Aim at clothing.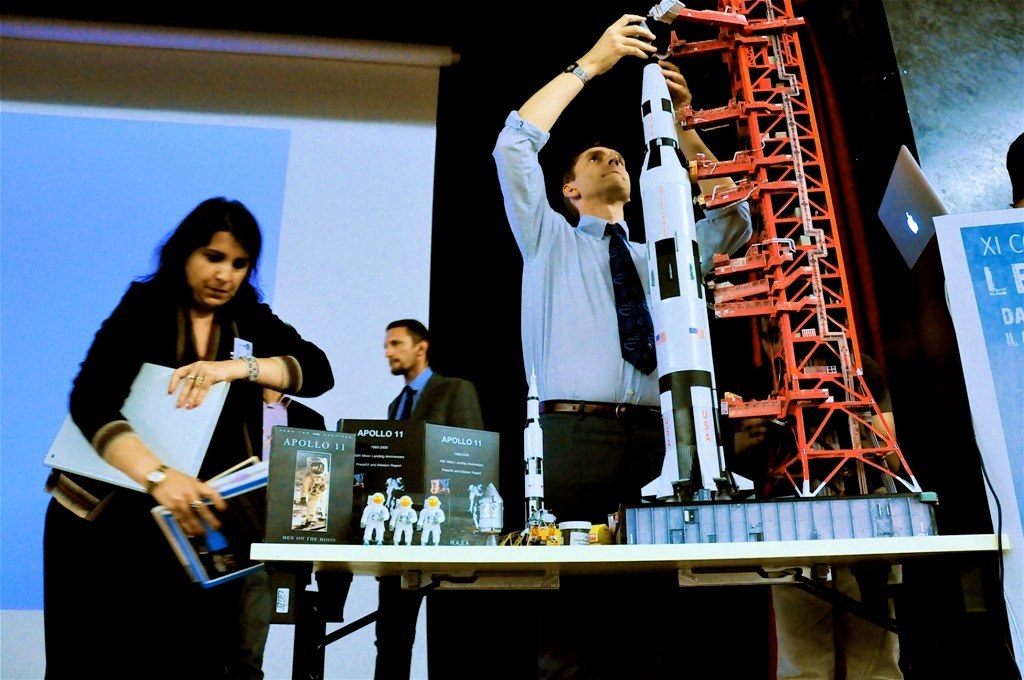
Aimed at {"x1": 510, "y1": 101, "x2": 685, "y2": 509}.
